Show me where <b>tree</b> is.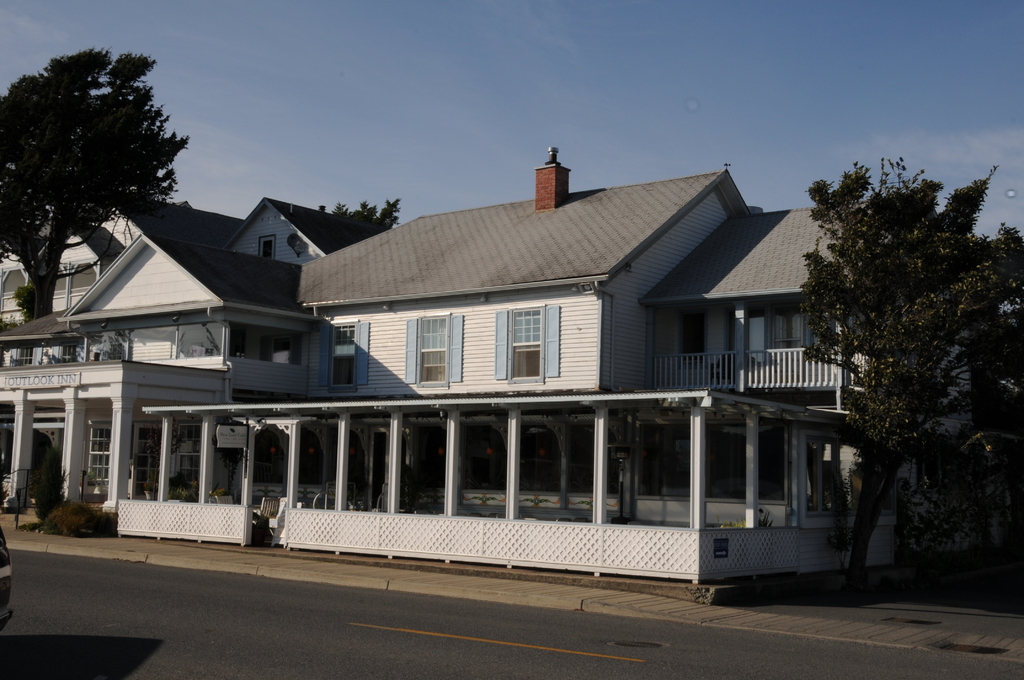
<b>tree</b> is at crop(324, 198, 404, 232).
